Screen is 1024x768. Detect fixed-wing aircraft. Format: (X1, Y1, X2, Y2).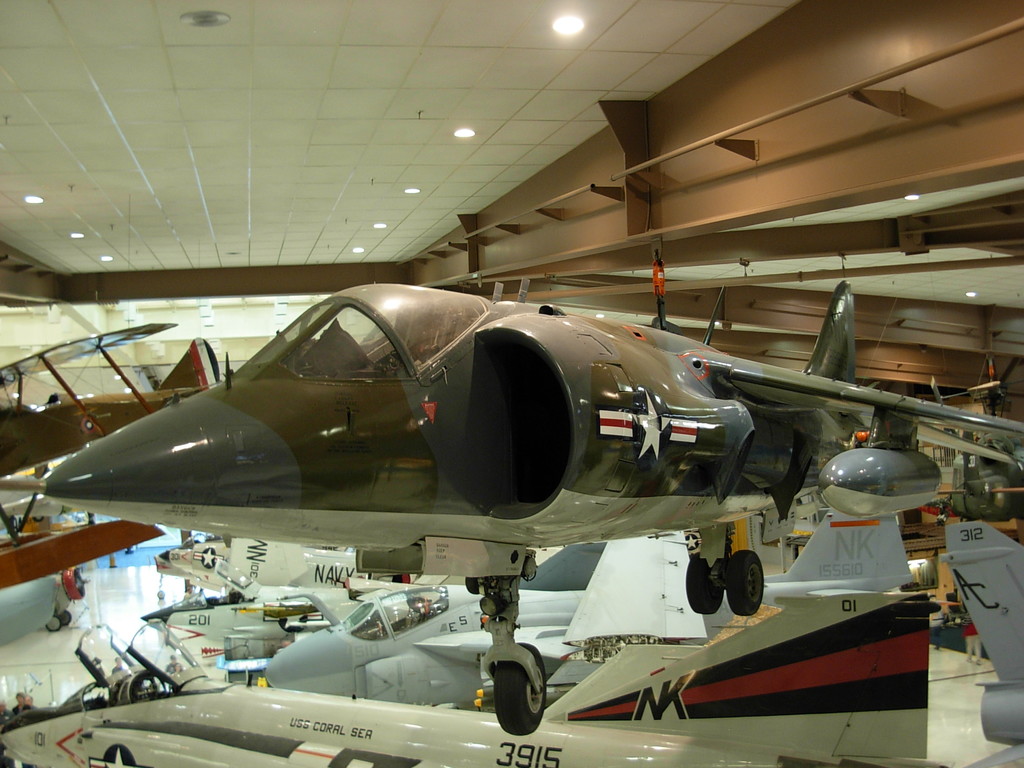
(0, 491, 174, 634).
